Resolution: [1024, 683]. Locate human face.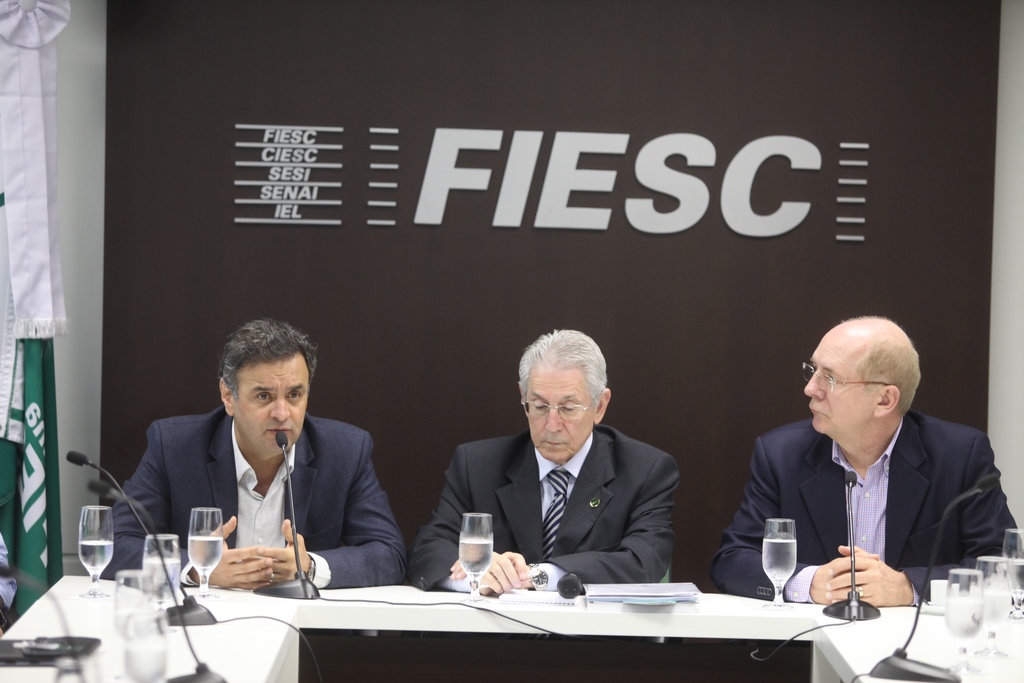
803/337/862/436.
